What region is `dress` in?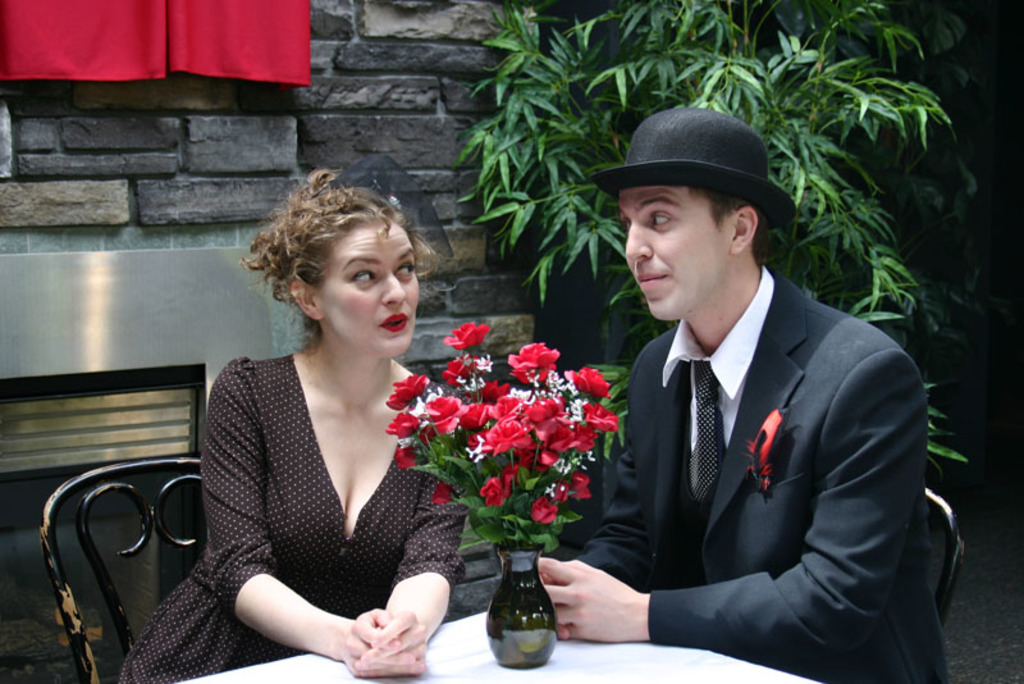
<region>122, 347, 477, 683</region>.
